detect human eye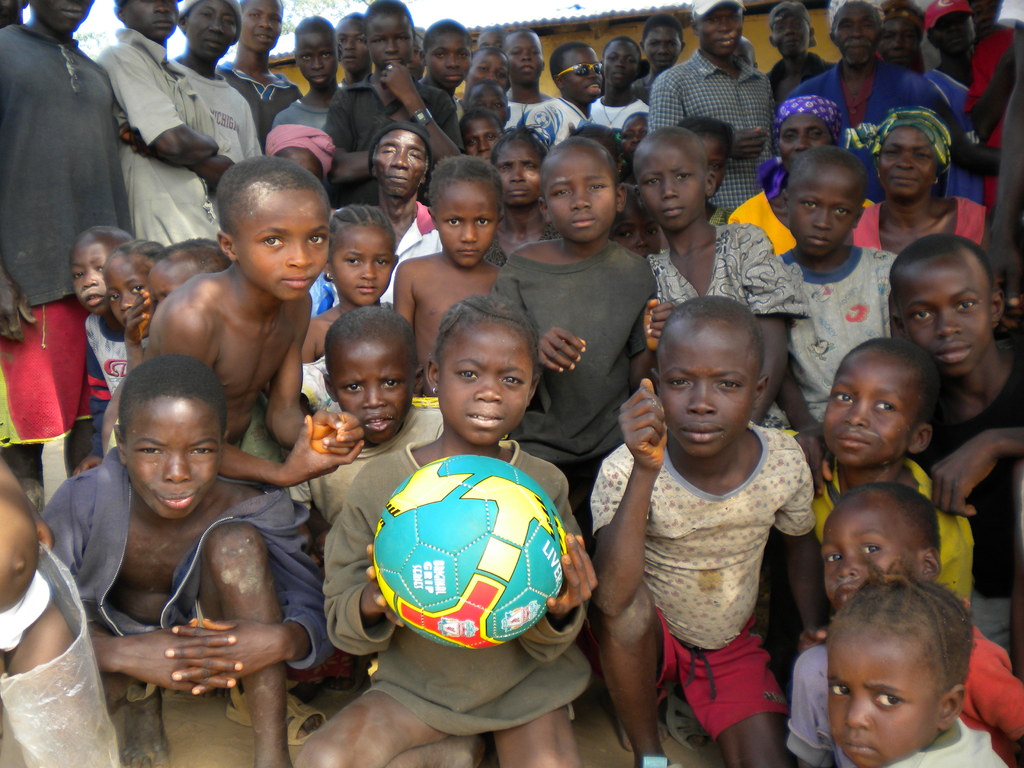
[left=881, top=147, right=900, bottom=157]
